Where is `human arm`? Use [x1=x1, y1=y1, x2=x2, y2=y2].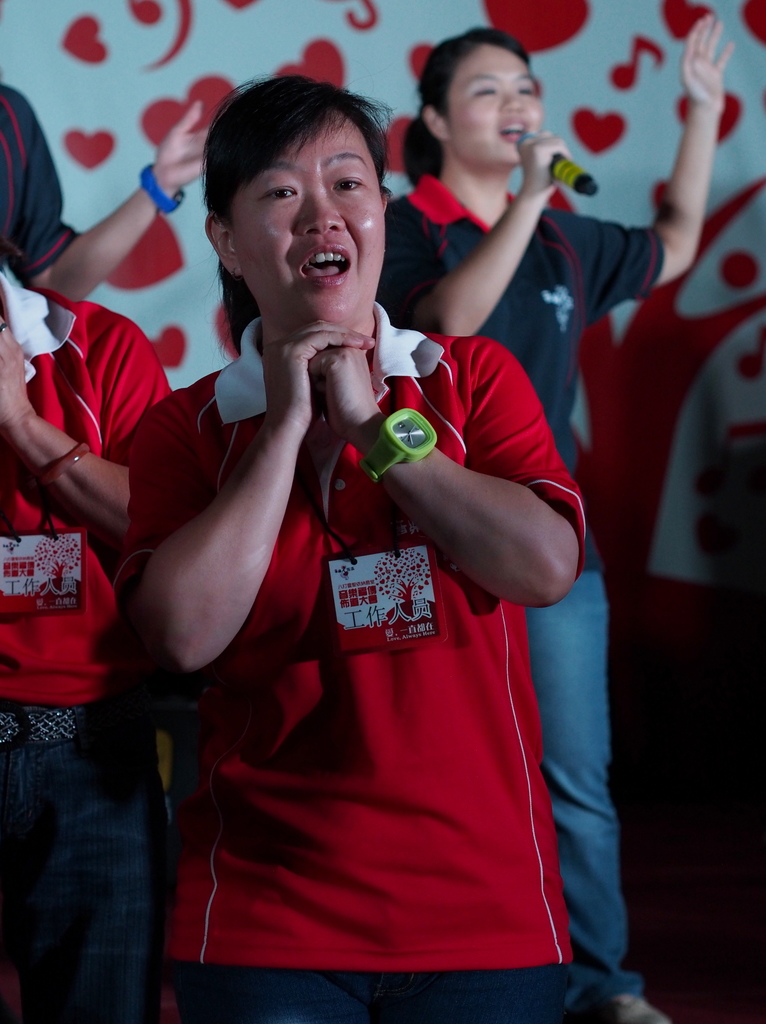
[x1=403, y1=143, x2=577, y2=337].
